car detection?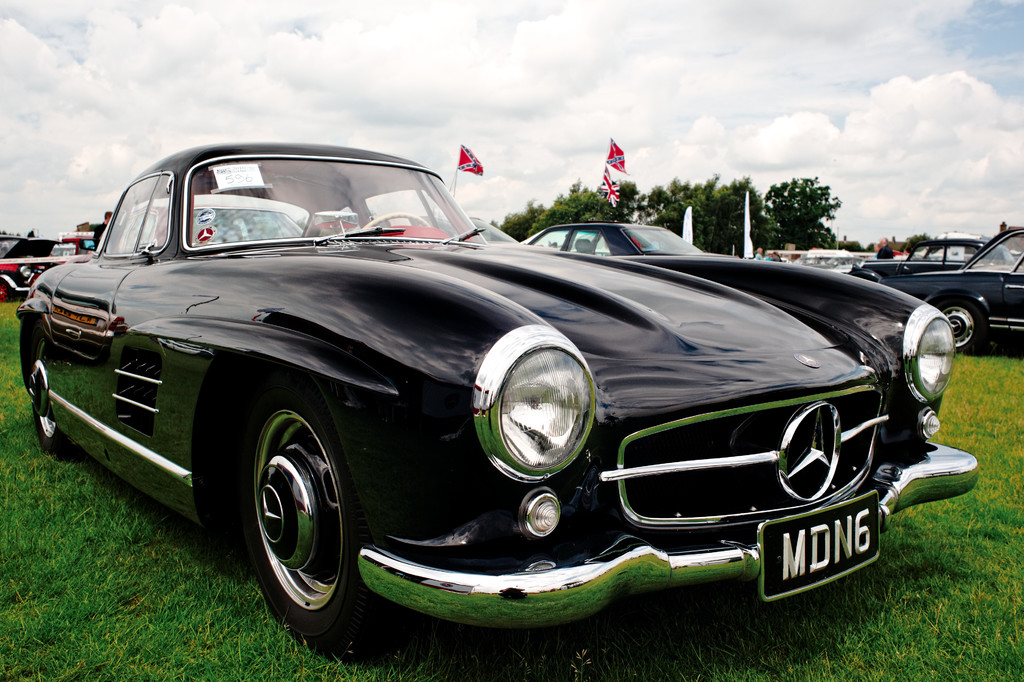
bbox=[0, 231, 82, 299]
